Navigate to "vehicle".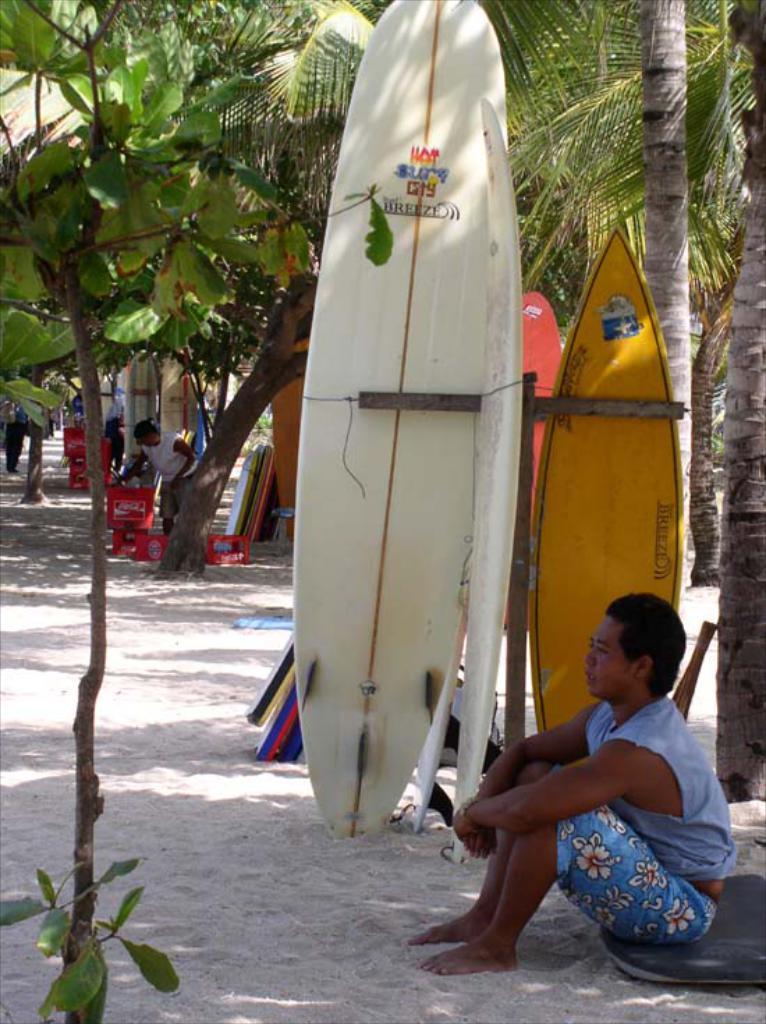
Navigation target: crop(531, 293, 572, 532).
